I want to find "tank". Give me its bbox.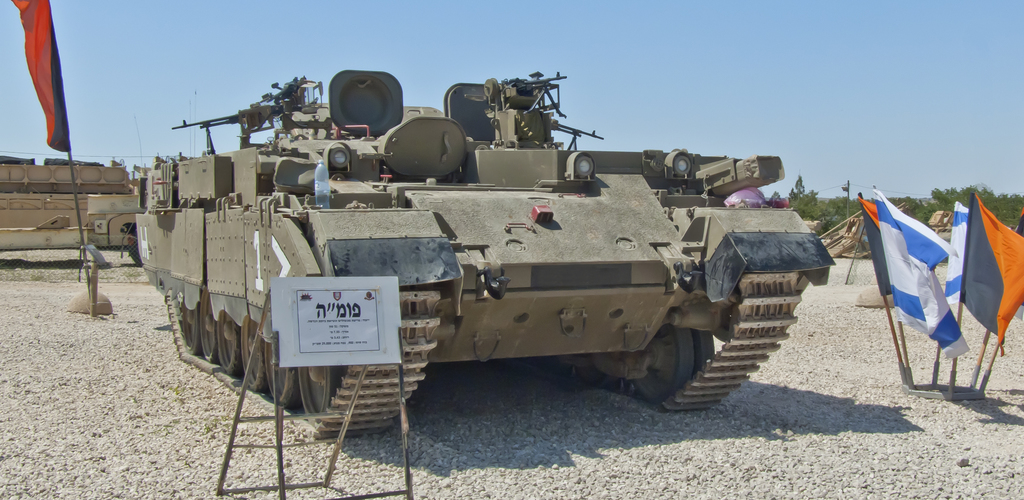
[134,67,837,435].
